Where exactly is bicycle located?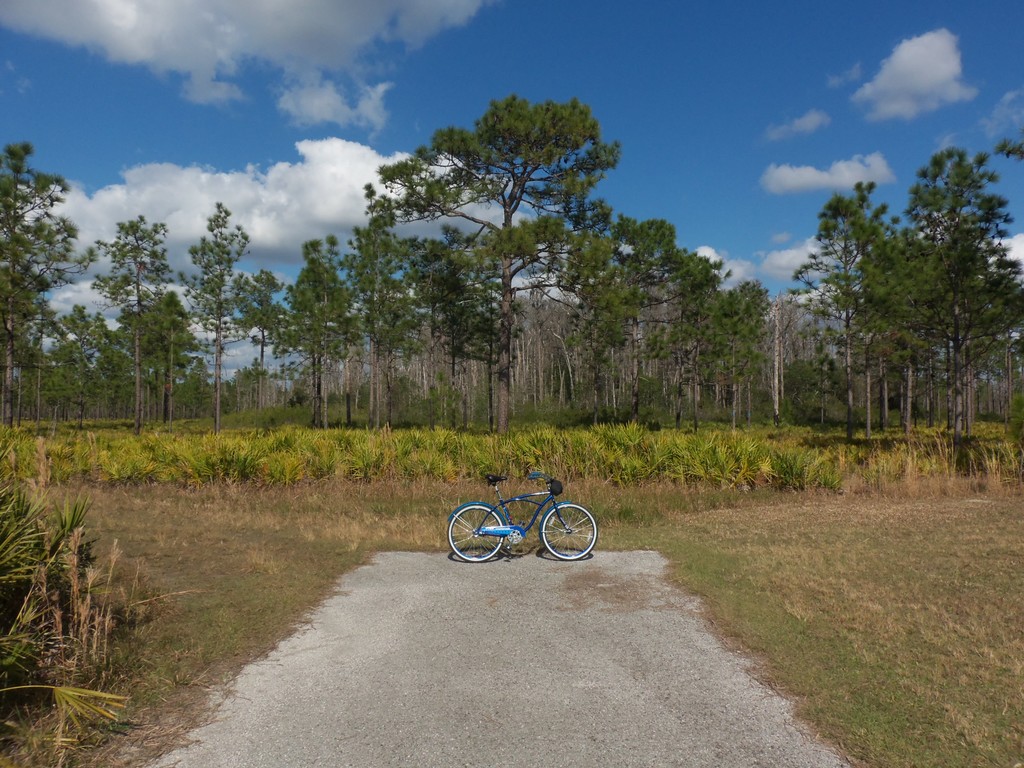
Its bounding box is {"left": 440, "top": 465, "right": 598, "bottom": 565}.
